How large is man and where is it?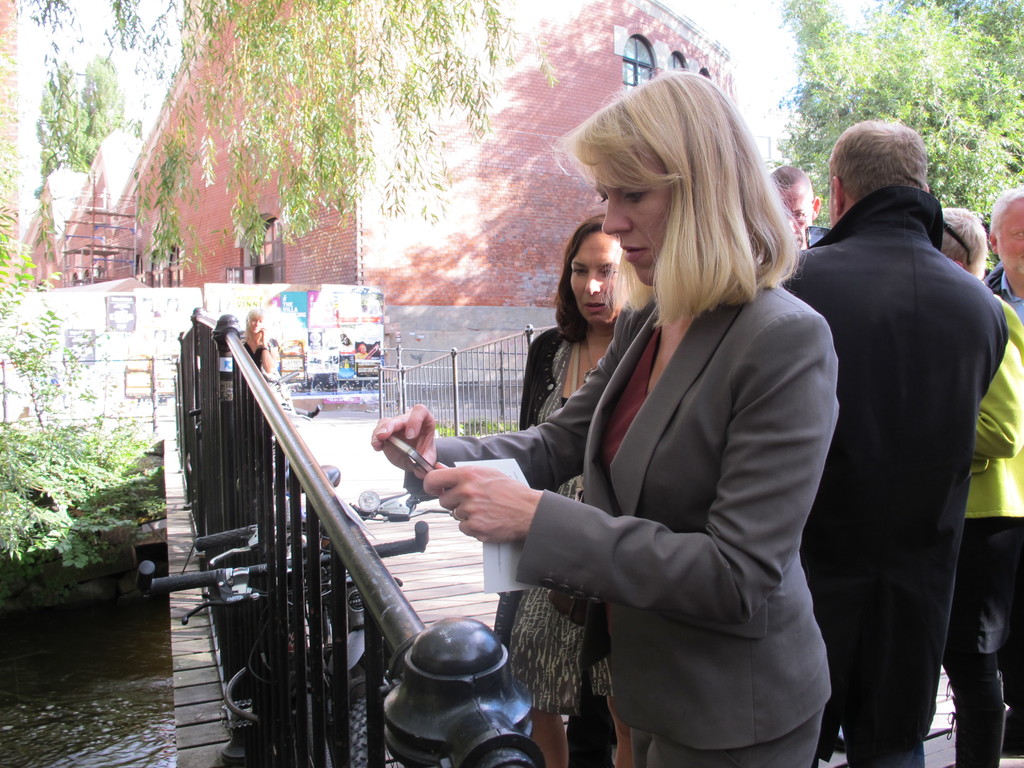
Bounding box: (x1=783, y1=123, x2=1007, y2=767).
